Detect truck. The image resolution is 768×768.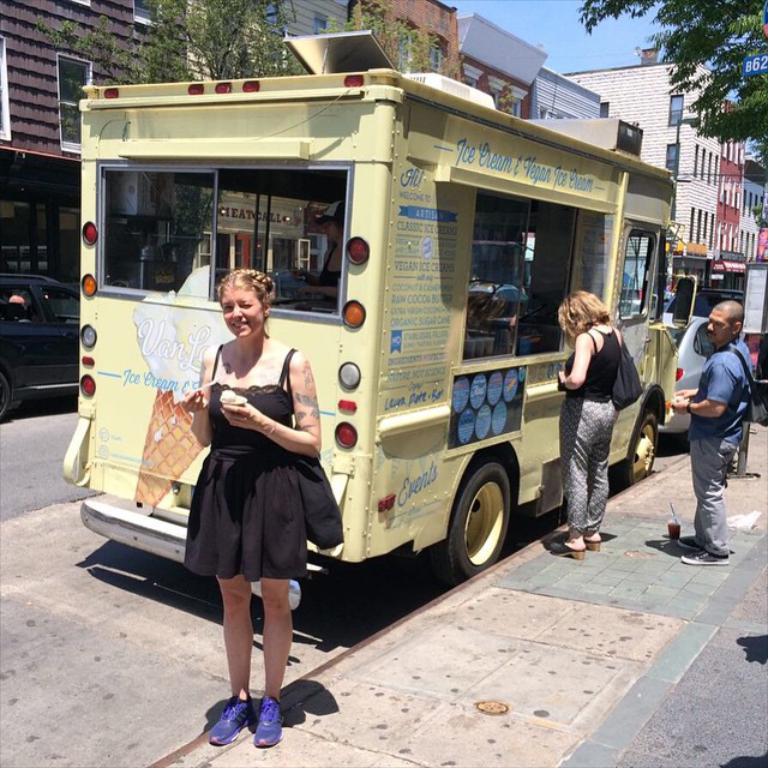
locate(97, 49, 655, 616).
